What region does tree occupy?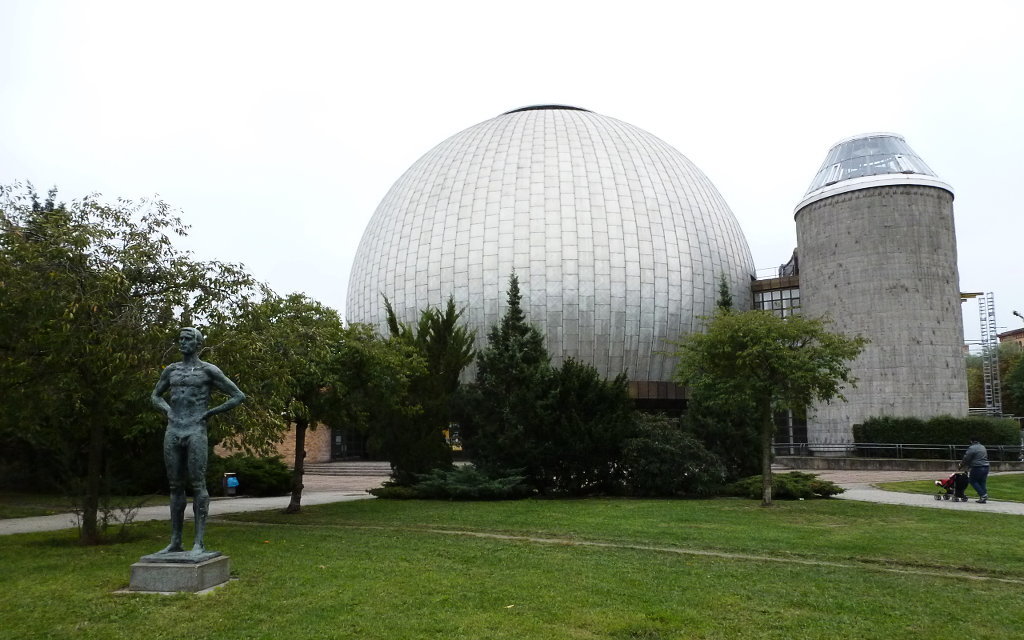
530:352:632:489.
